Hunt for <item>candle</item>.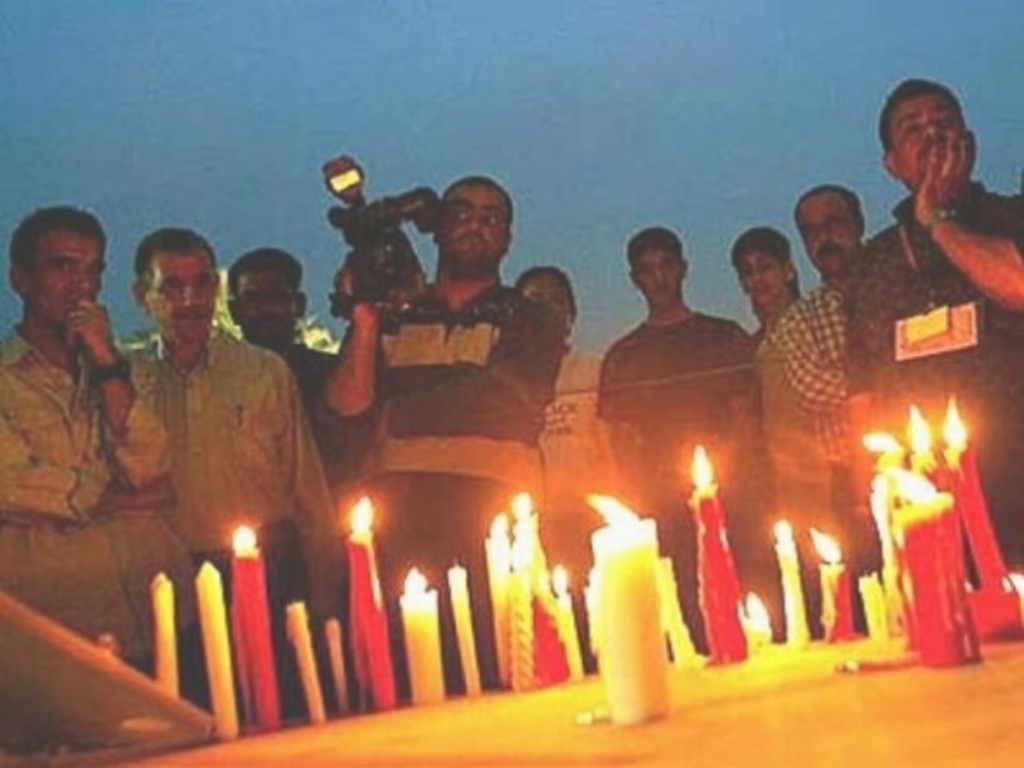
Hunted down at (588,478,678,719).
